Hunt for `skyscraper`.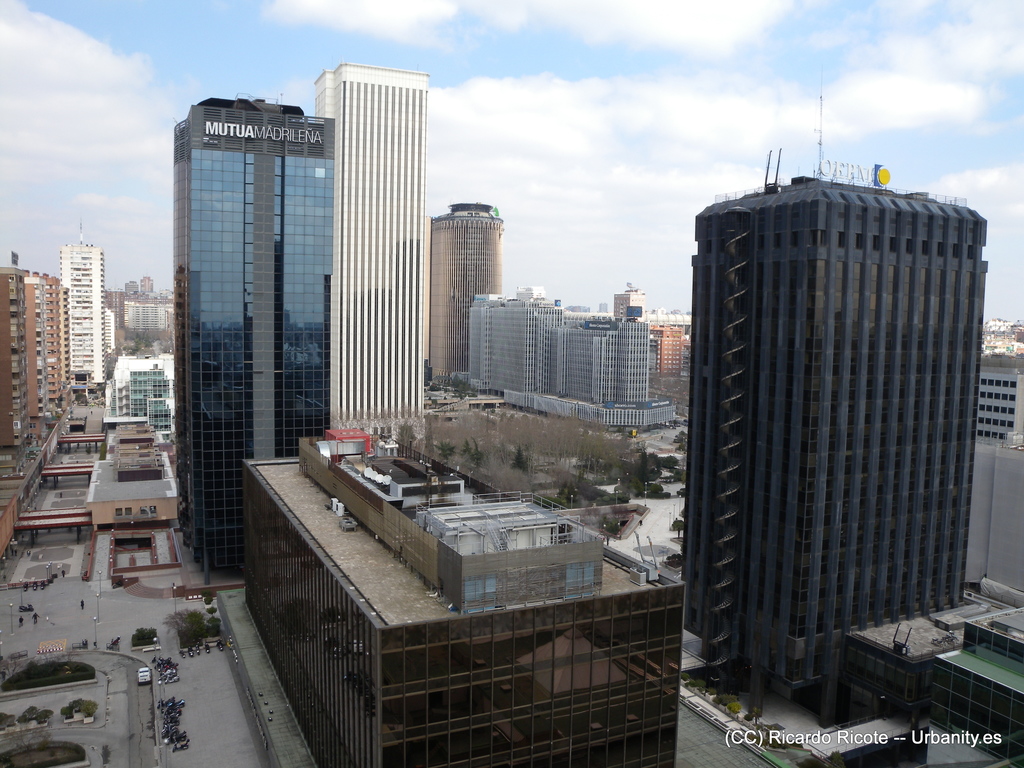
Hunted down at pyautogui.locateOnScreen(106, 313, 120, 353).
